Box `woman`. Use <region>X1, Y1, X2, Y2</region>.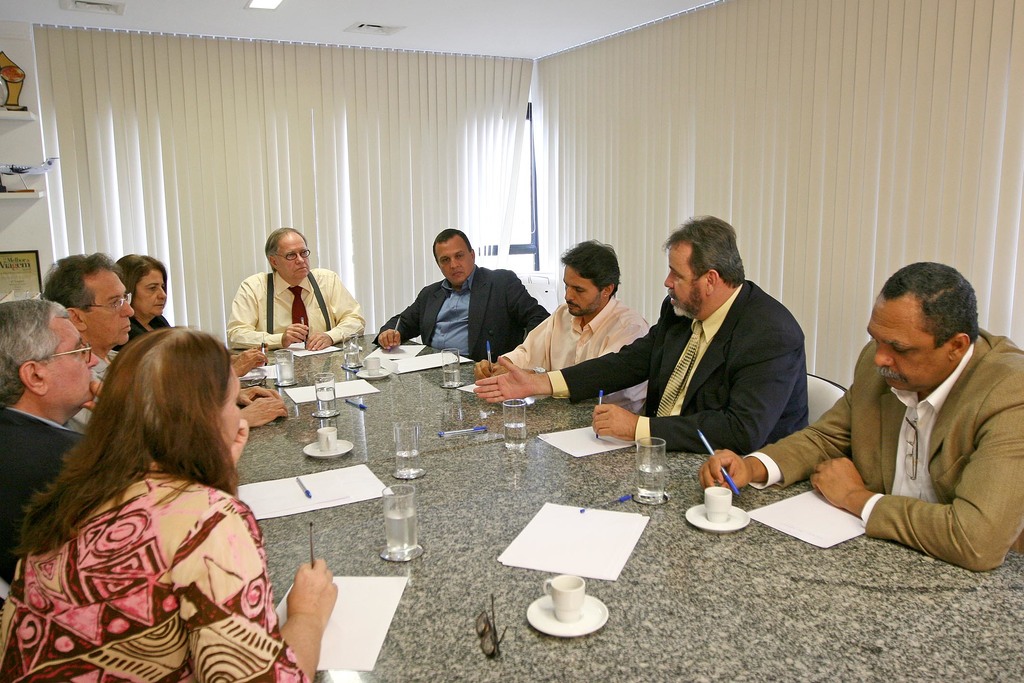
<region>95, 245, 280, 411</region>.
